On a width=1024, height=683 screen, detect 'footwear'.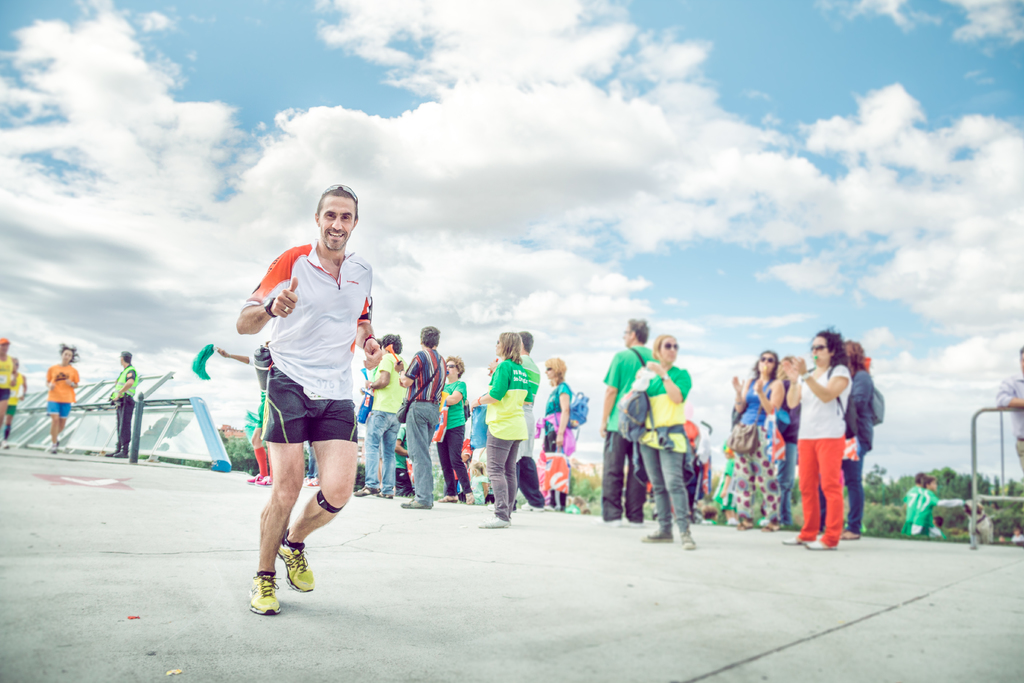
<box>111,448,126,461</box>.
